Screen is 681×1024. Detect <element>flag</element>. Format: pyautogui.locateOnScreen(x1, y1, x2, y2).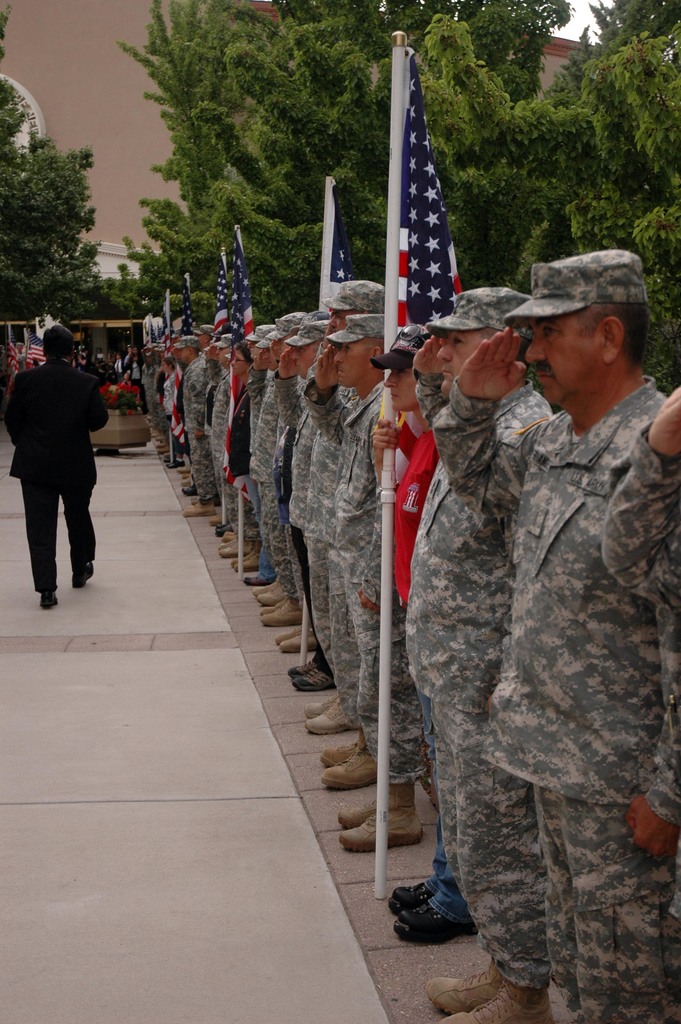
pyautogui.locateOnScreen(381, 38, 487, 357).
